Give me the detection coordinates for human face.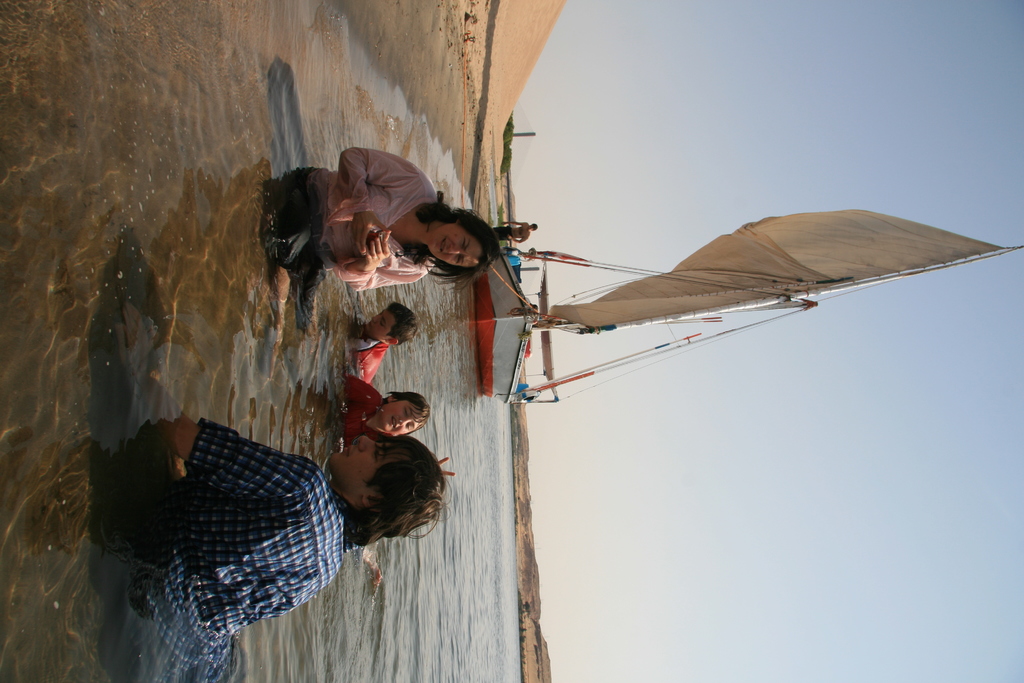
BBox(329, 436, 399, 497).
